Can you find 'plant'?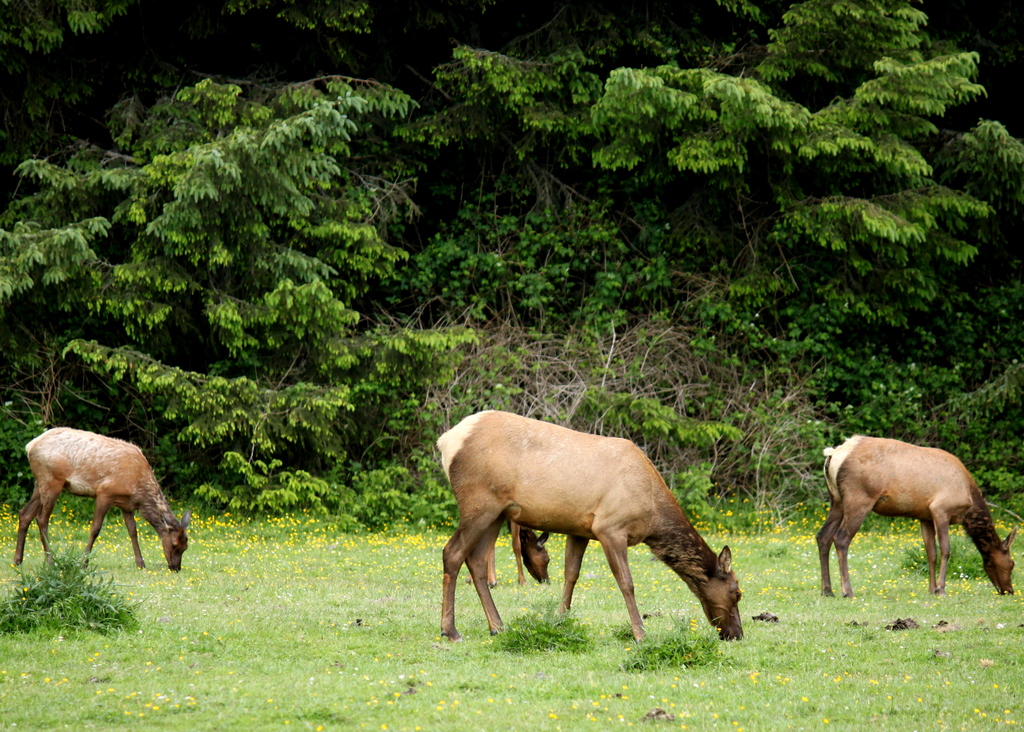
Yes, bounding box: BBox(0, 534, 148, 634).
